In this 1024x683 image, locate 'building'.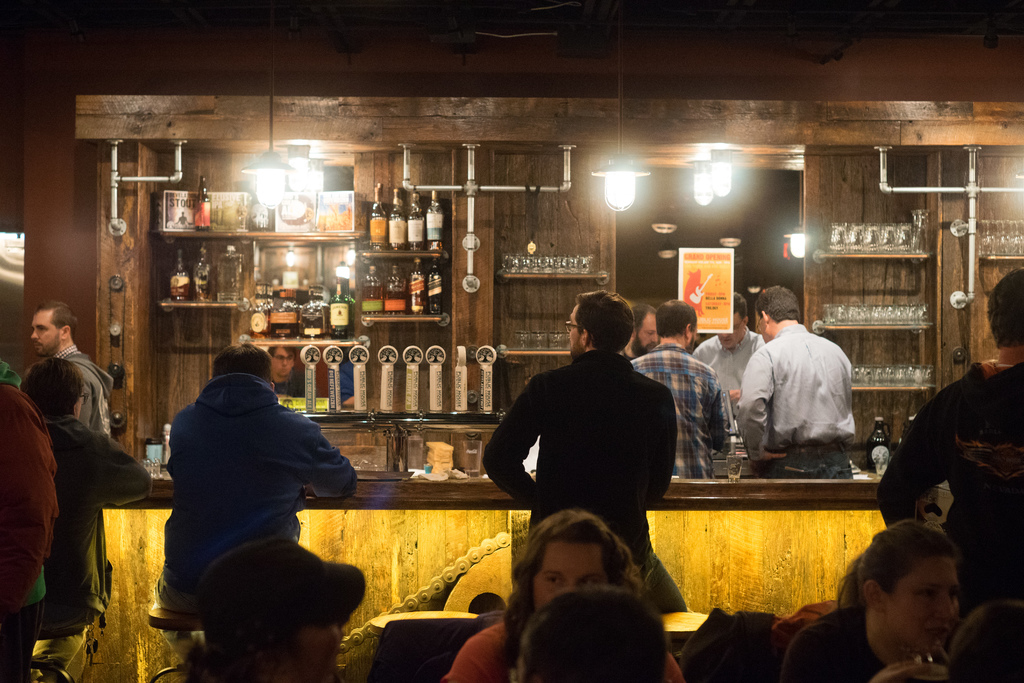
Bounding box: [x1=0, y1=0, x2=1023, y2=682].
